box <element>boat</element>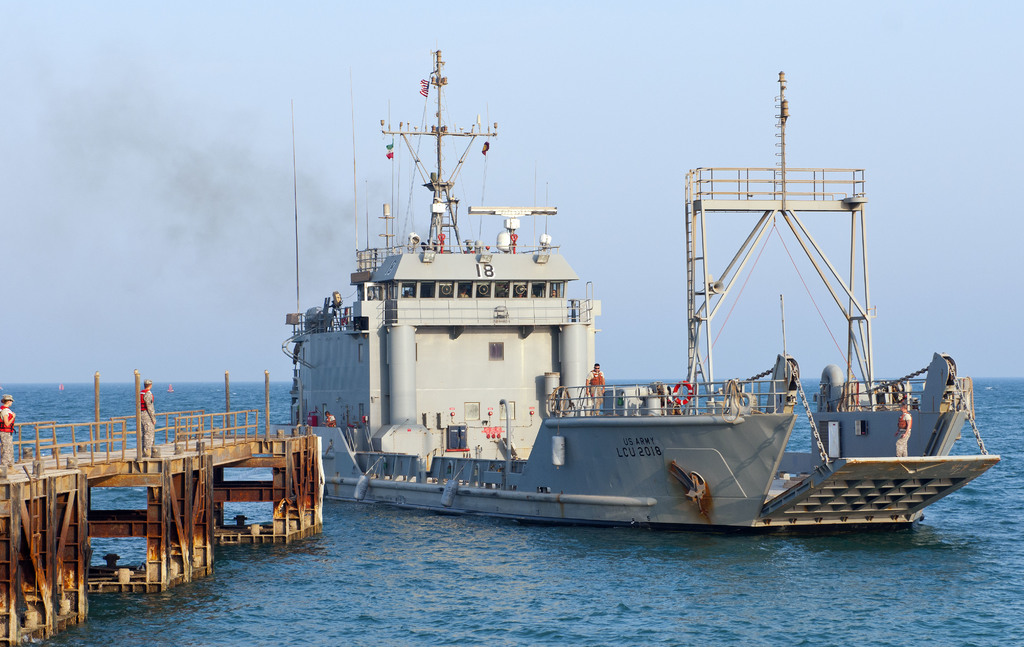
bbox(244, 47, 988, 559)
